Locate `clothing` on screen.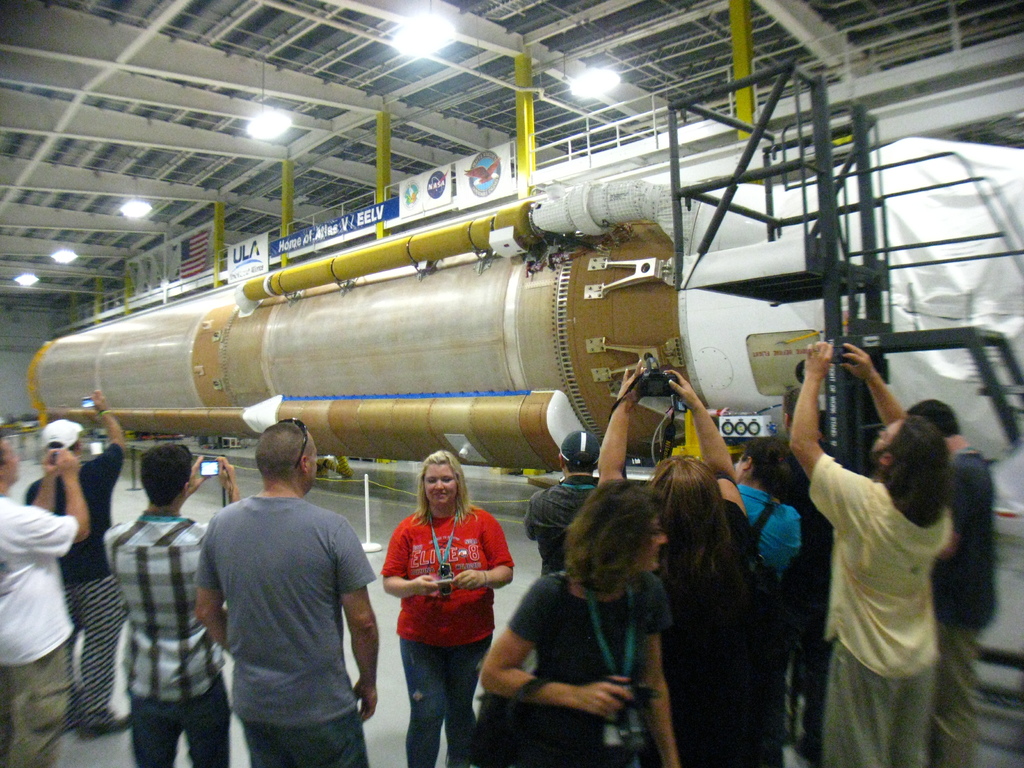
On screen at BBox(659, 483, 784, 767).
